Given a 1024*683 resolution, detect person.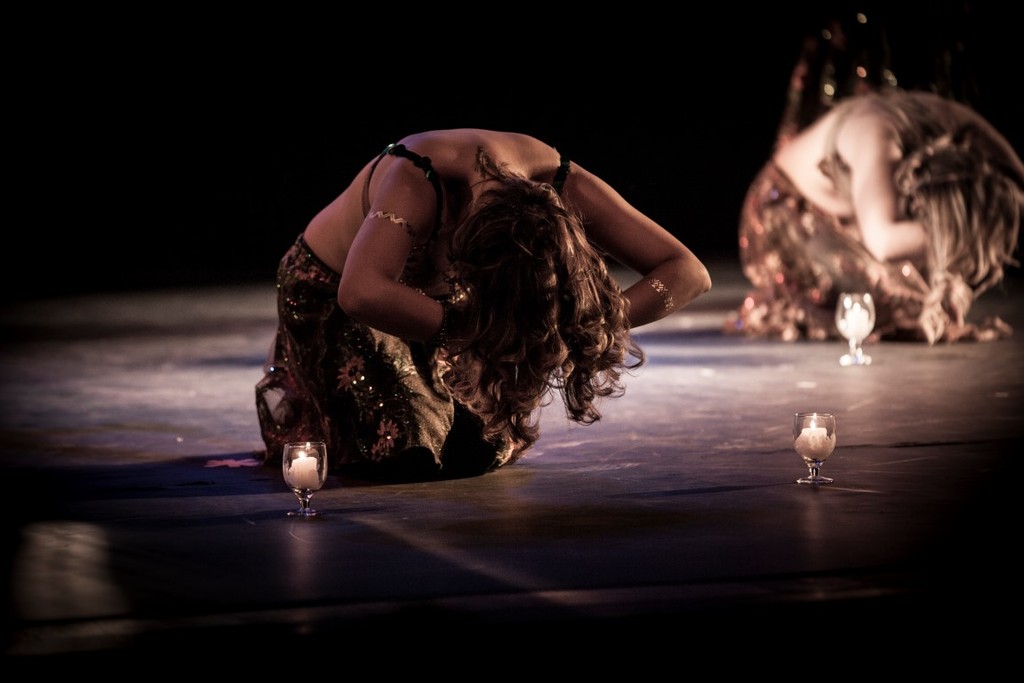
[x1=985, y1=95, x2=1023, y2=165].
